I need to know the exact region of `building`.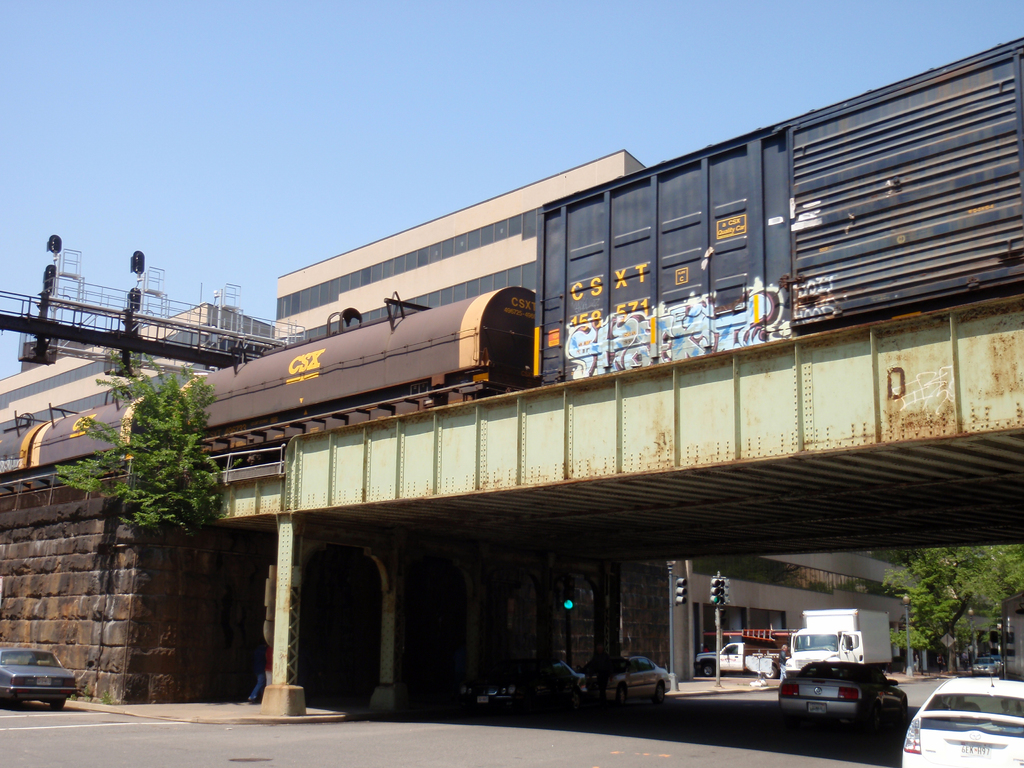
Region: <region>666, 544, 1023, 679</region>.
